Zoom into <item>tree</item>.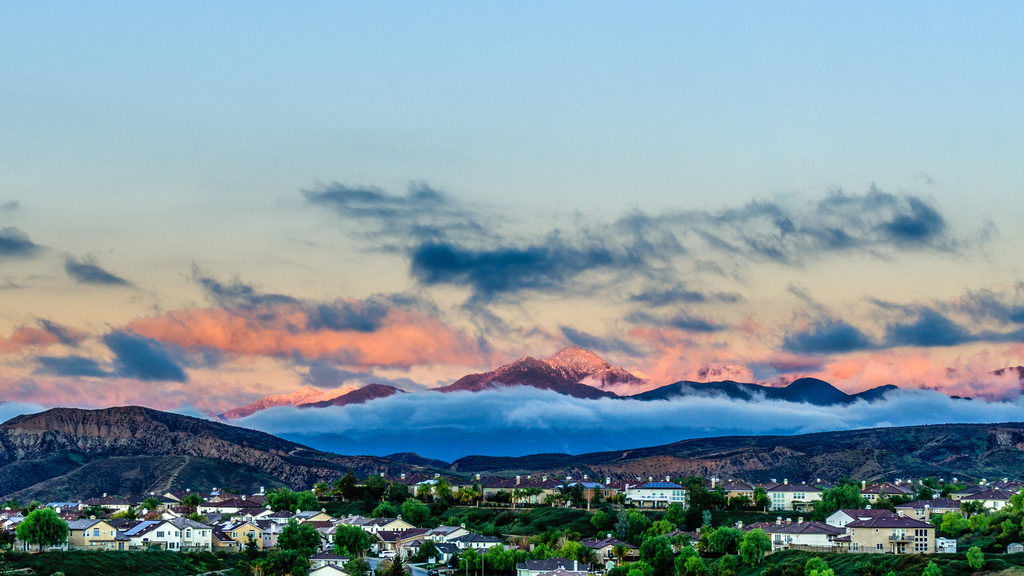
Zoom target: box(106, 508, 134, 529).
